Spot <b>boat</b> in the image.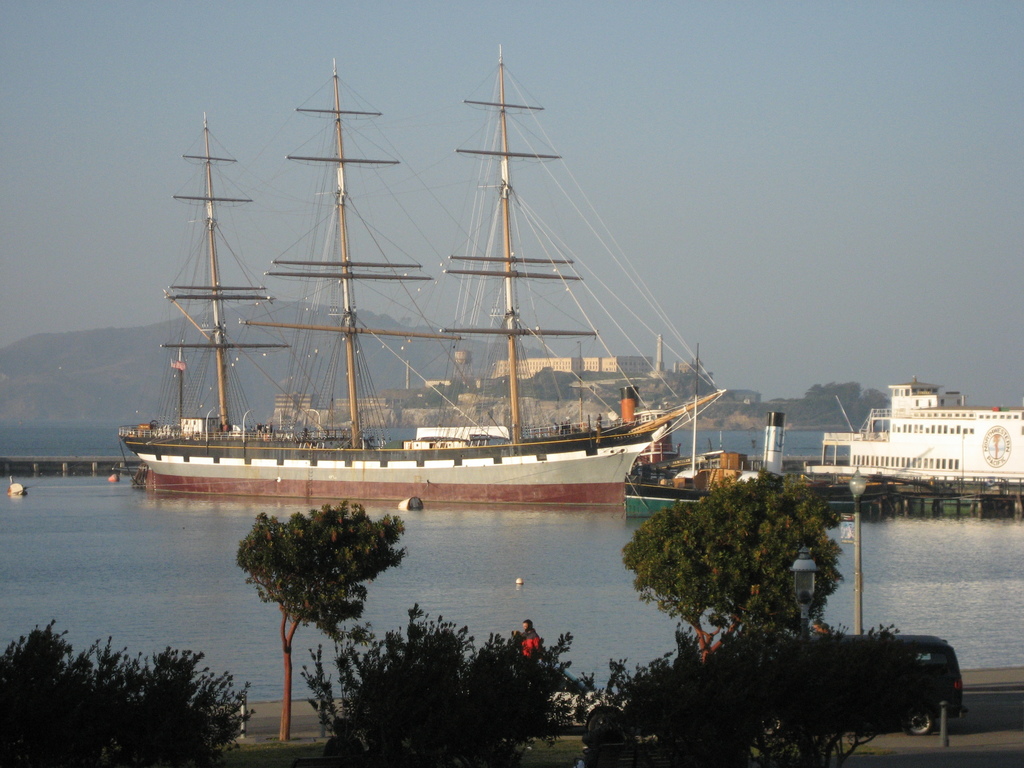
<b>boat</b> found at crop(118, 60, 772, 536).
